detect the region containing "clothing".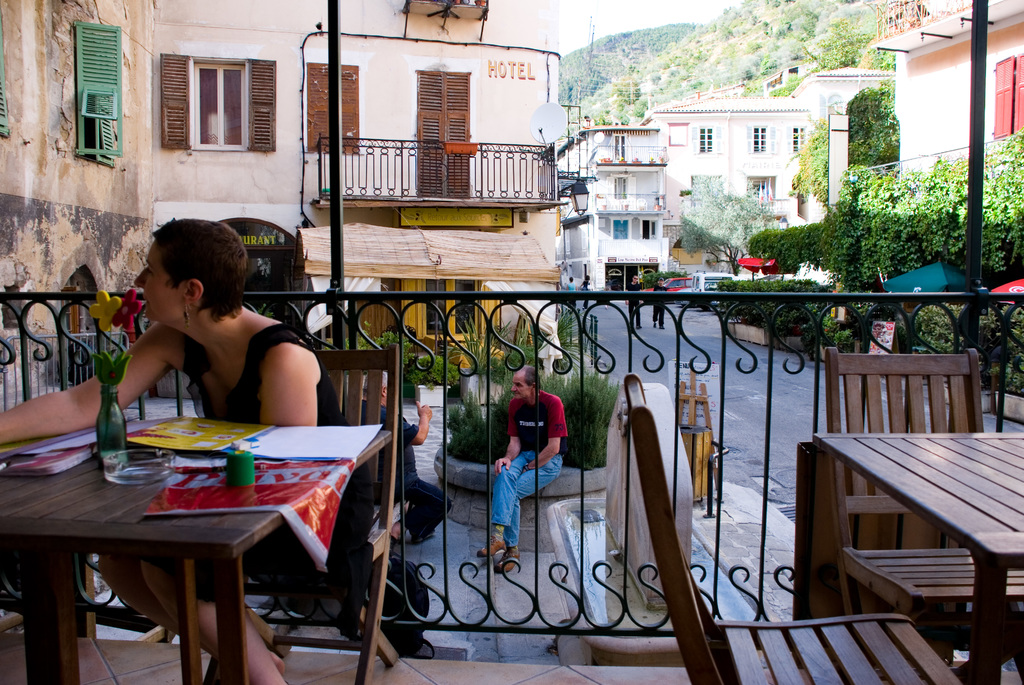
Rect(506, 388, 564, 459).
